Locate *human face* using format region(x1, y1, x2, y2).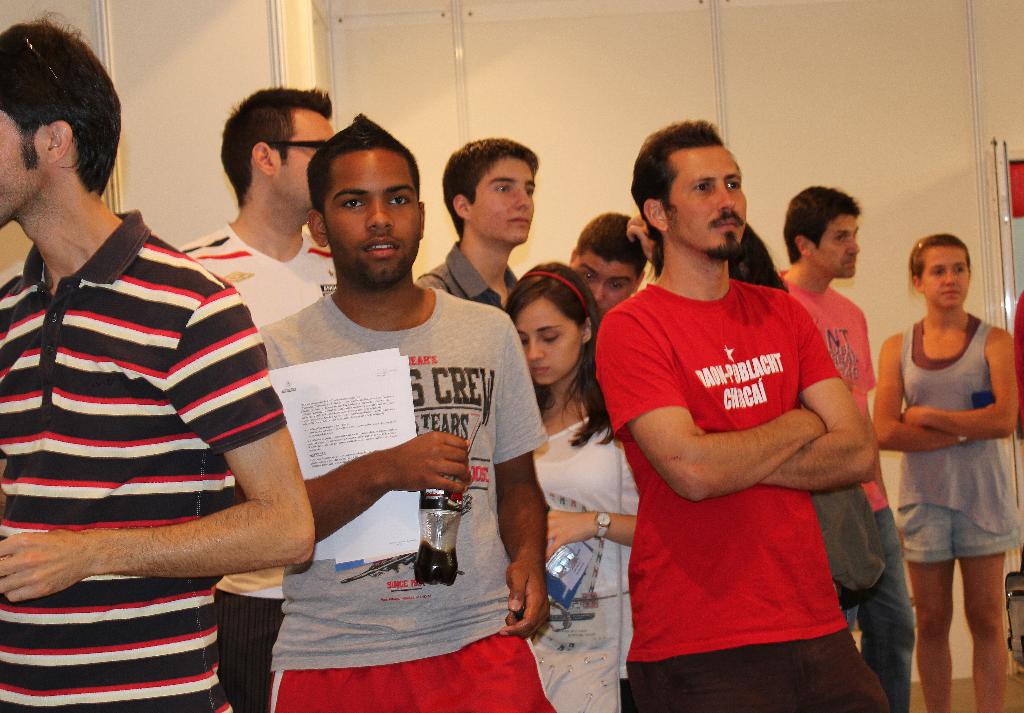
region(0, 108, 47, 224).
